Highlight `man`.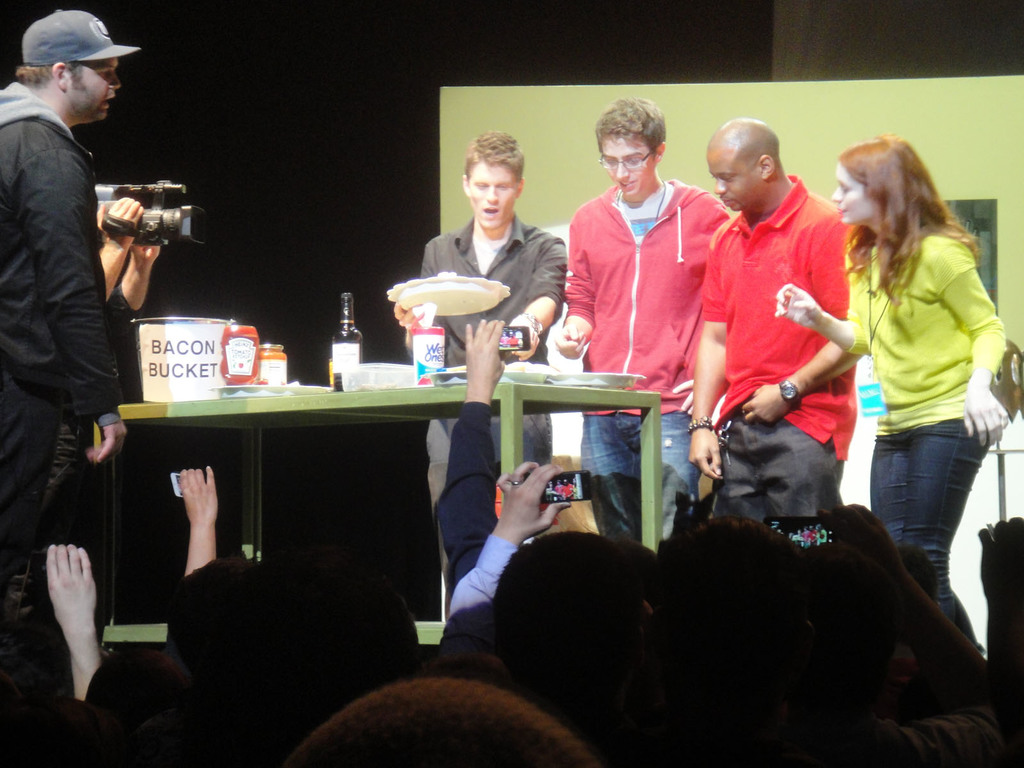
Highlighted region: (380,117,572,618).
